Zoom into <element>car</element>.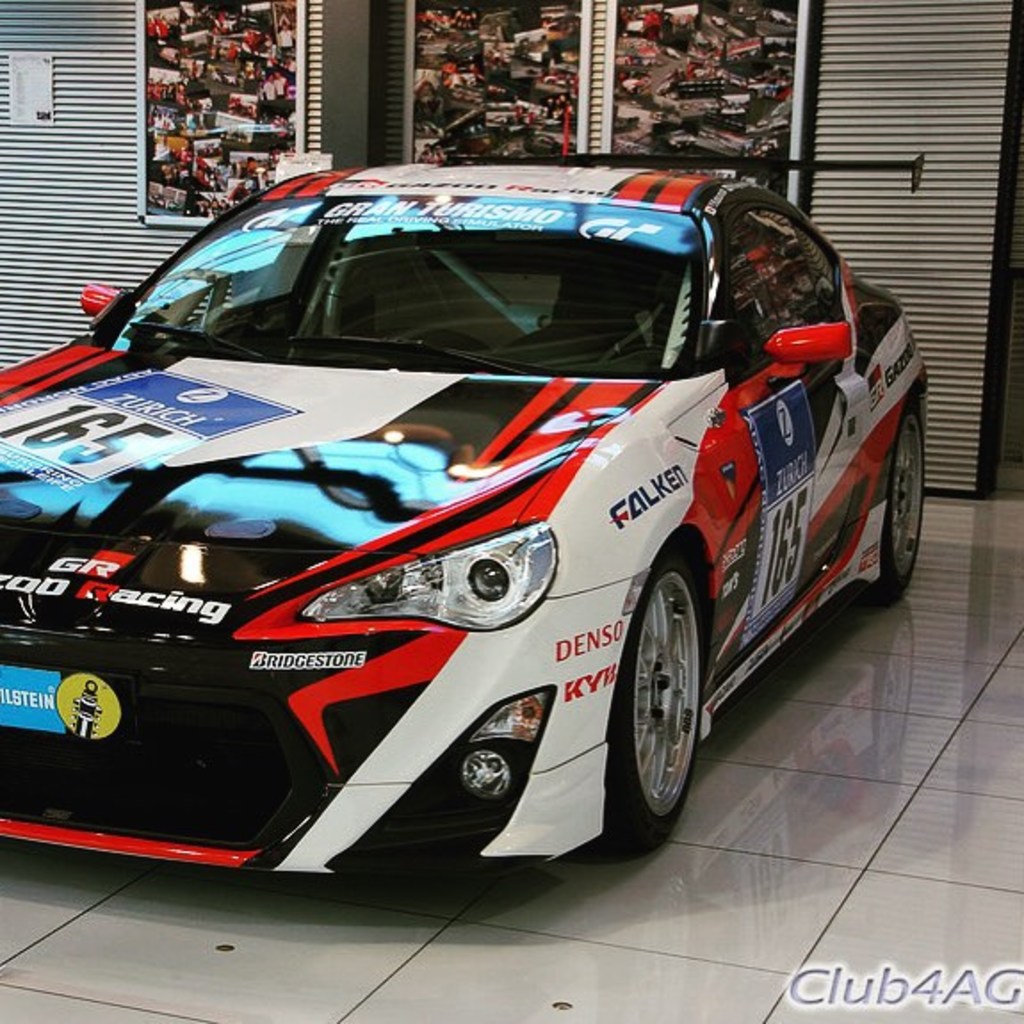
Zoom target: locate(0, 141, 937, 869).
